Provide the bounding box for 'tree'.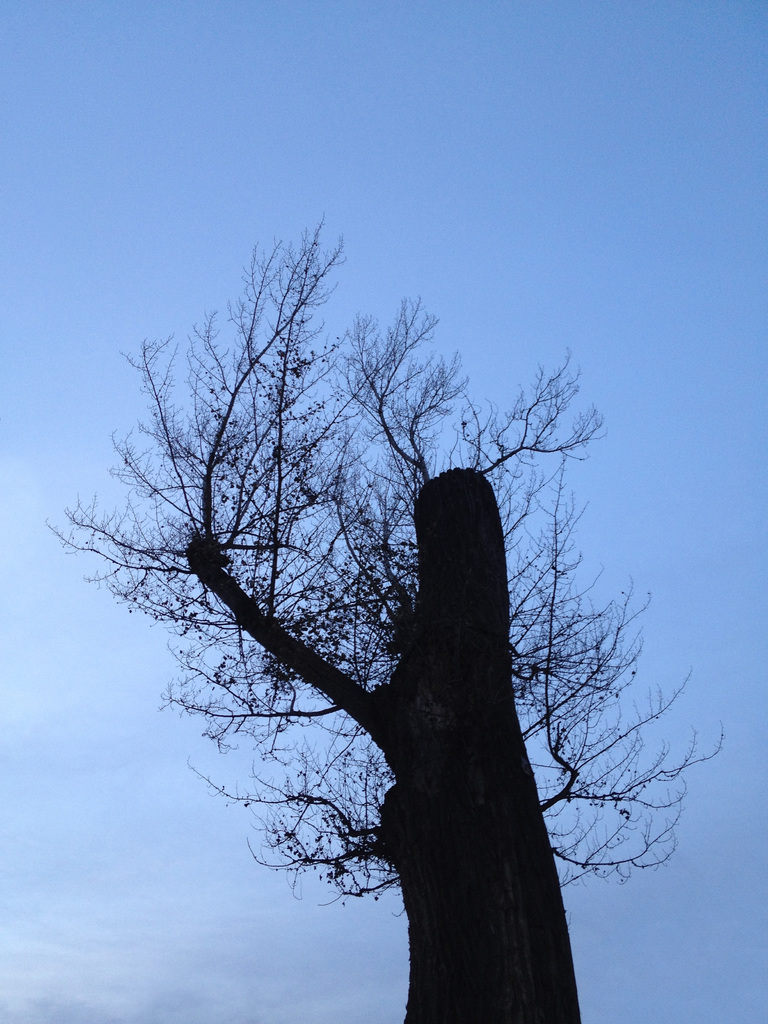
[x1=110, y1=177, x2=668, y2=1000].
